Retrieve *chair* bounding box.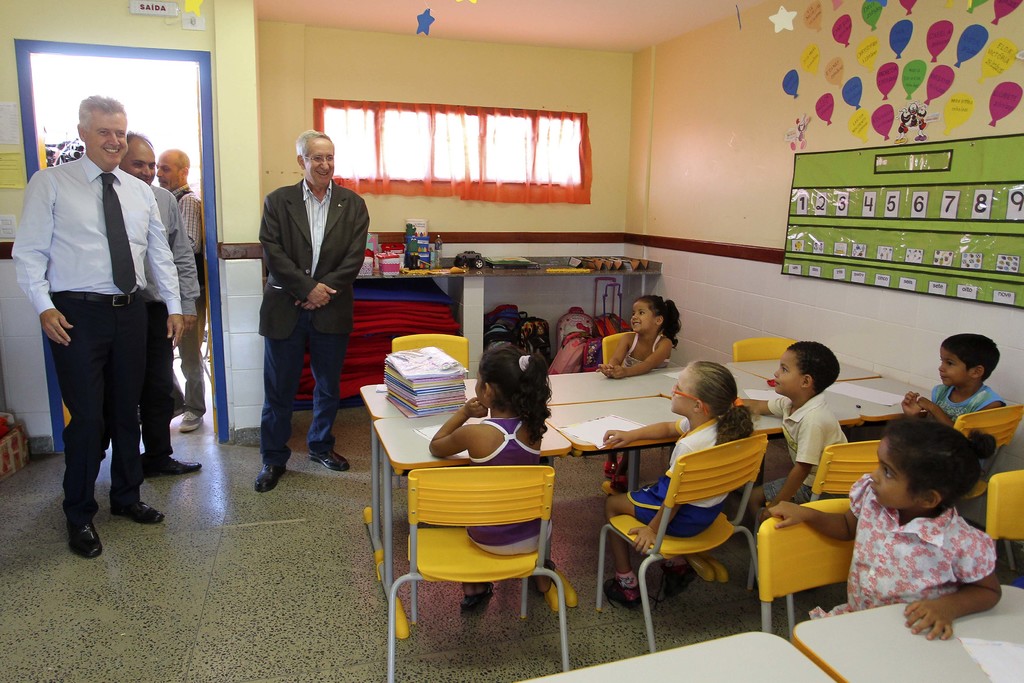
Bounding box: left=388, top=333, right=471, bottom=492.
